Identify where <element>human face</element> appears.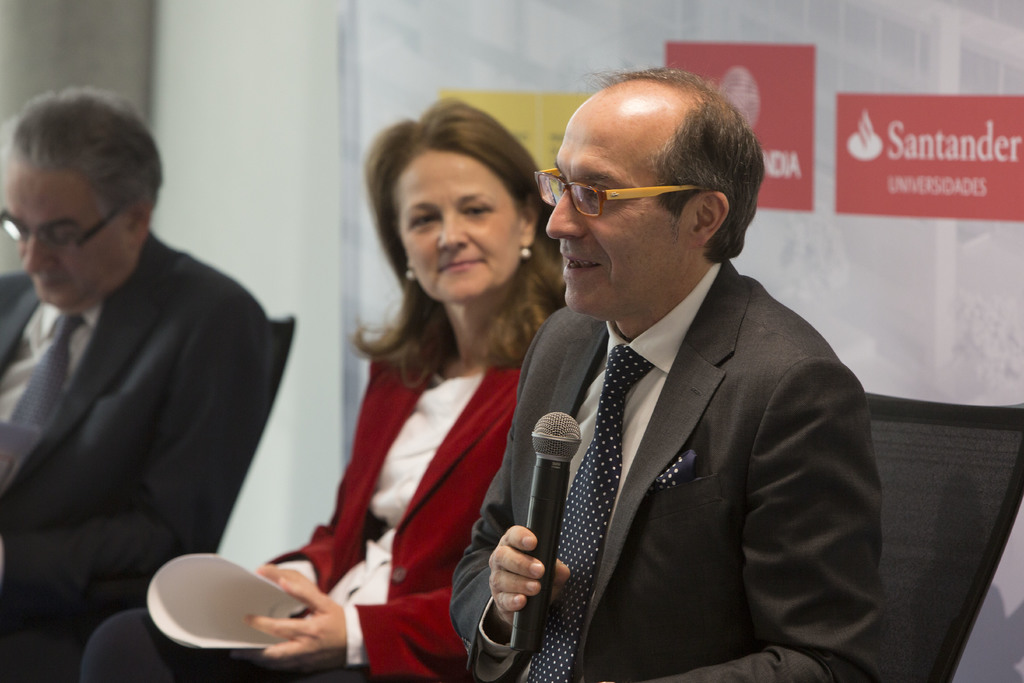
Appears at pyautogui.locateOnScreen(394, 151, 520, 300).
